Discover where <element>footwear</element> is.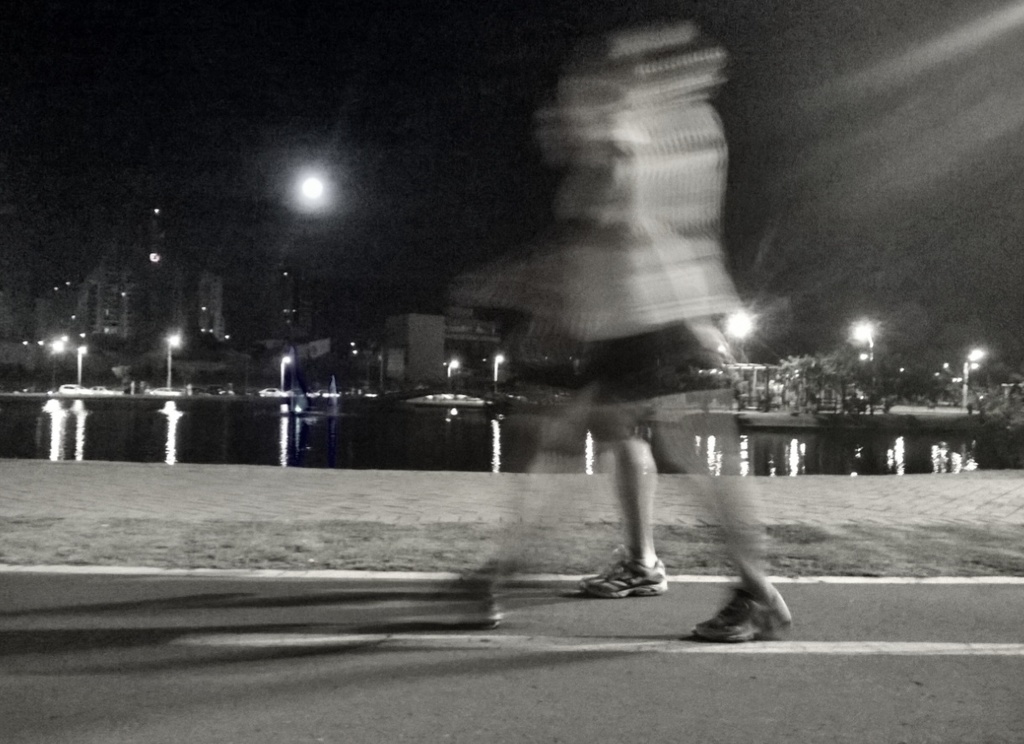
Discovered at (576,544,670,601).
